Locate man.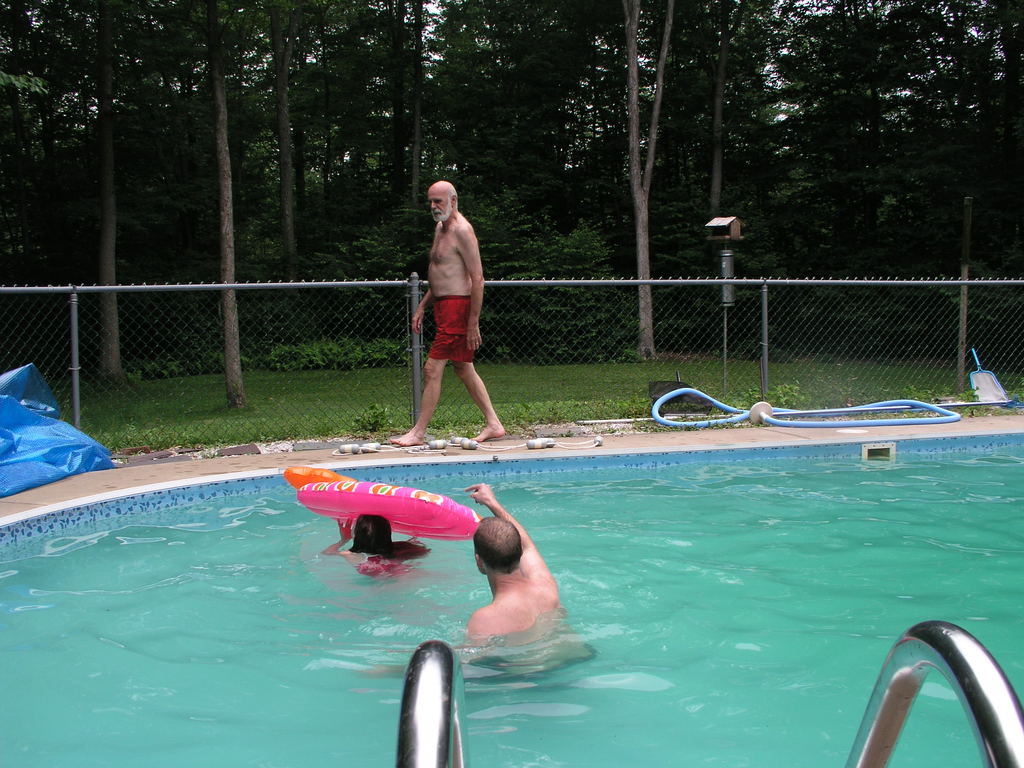
Bounding box: 351 483 591 675.
